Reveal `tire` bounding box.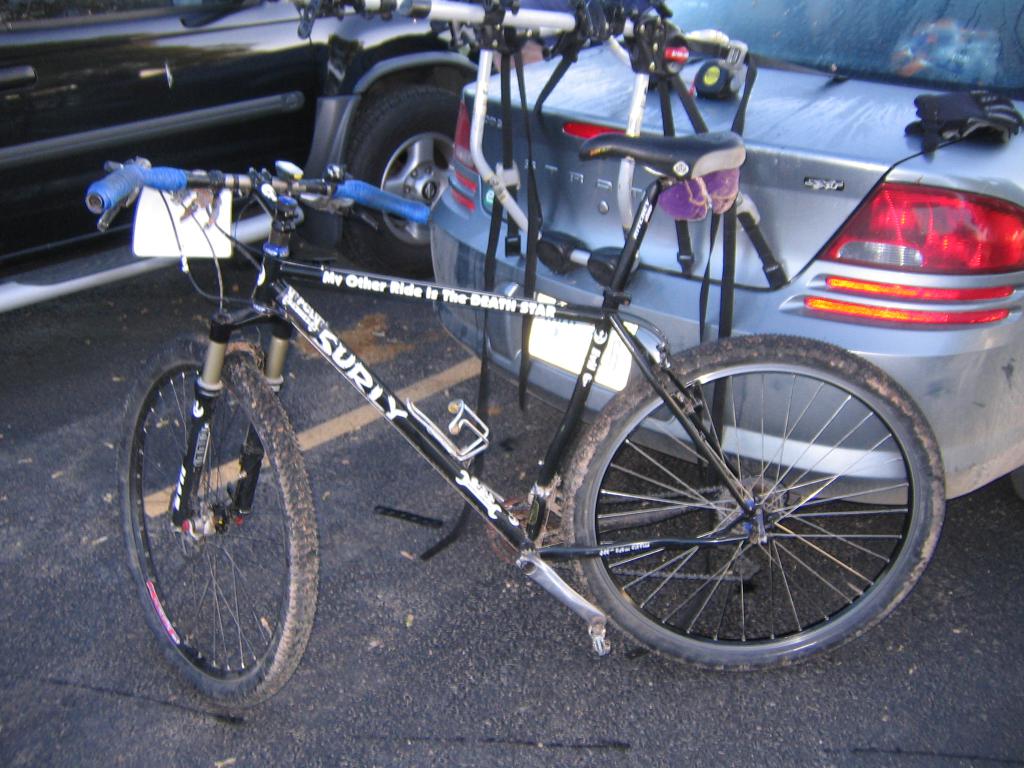
Revealed: 120:337:317:707.
